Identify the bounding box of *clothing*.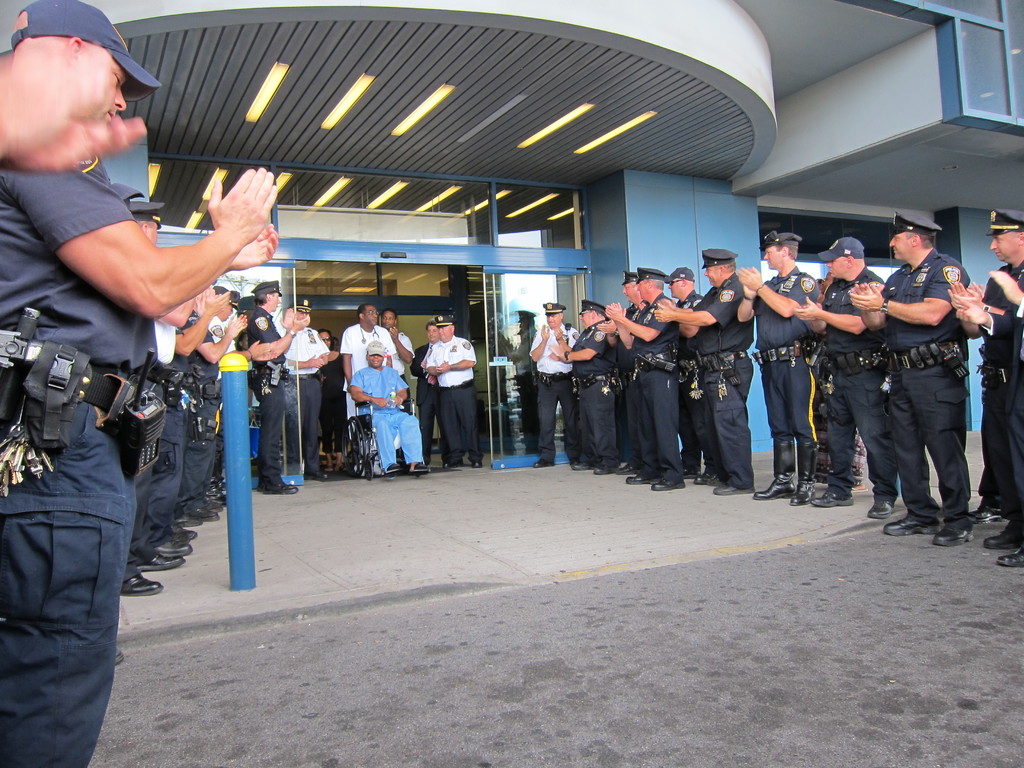
locate(276, 325, 330, 474).
